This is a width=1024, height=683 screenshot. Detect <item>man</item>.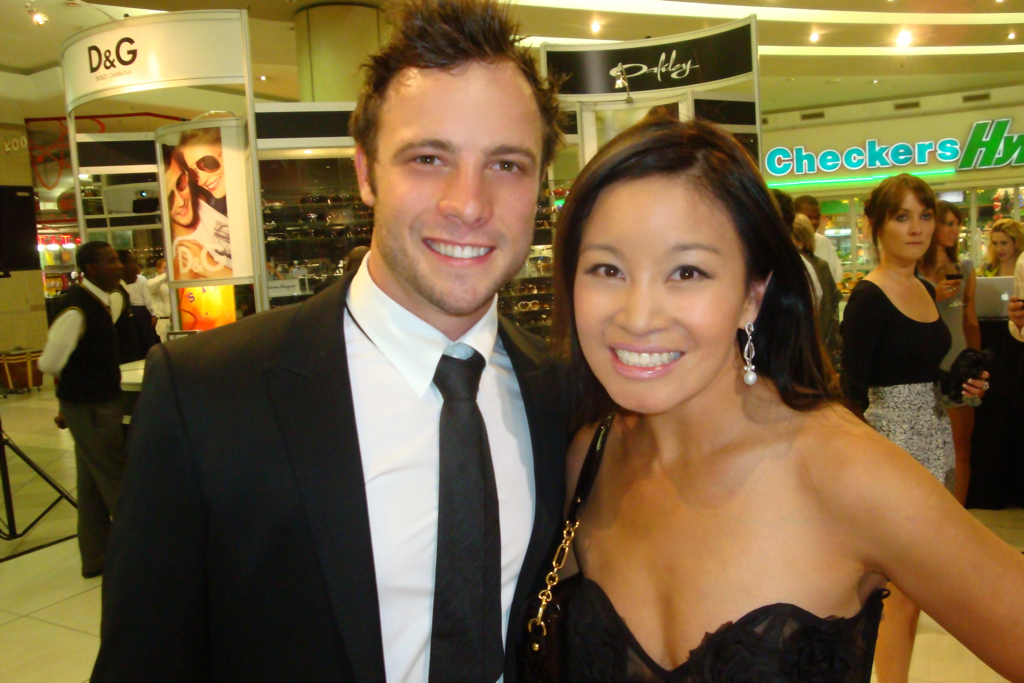
(775,194,822,317).
